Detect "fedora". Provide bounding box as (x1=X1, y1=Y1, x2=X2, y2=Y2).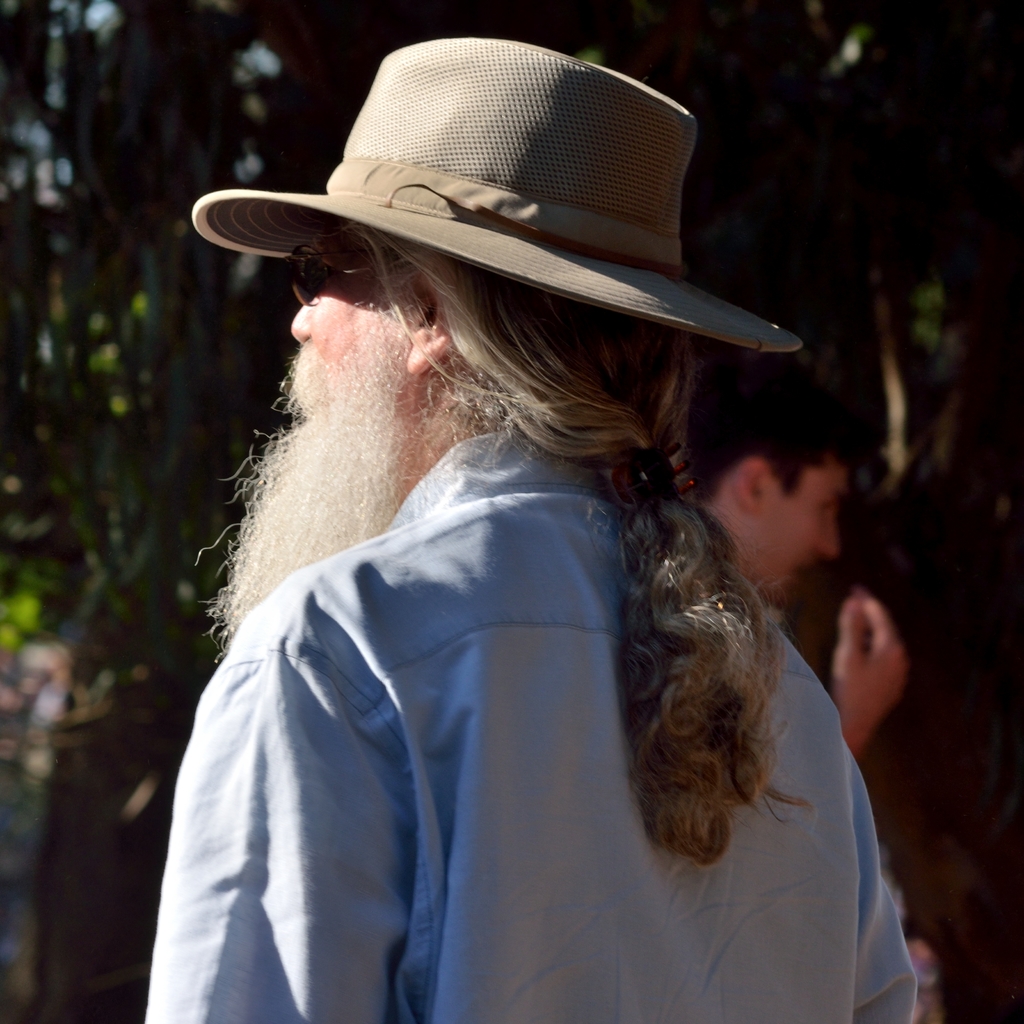
(x1=188, y1=37, x2=799, y2=354).
